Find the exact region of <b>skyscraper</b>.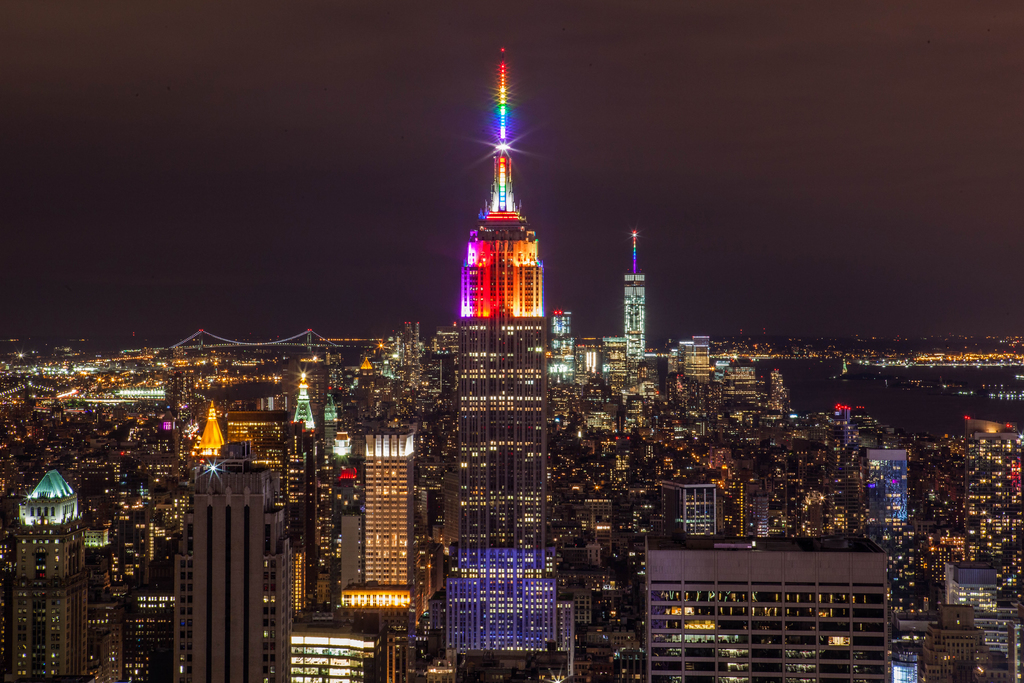
Exact region: [x1=339, y1=411, x2=447, y2=671].
